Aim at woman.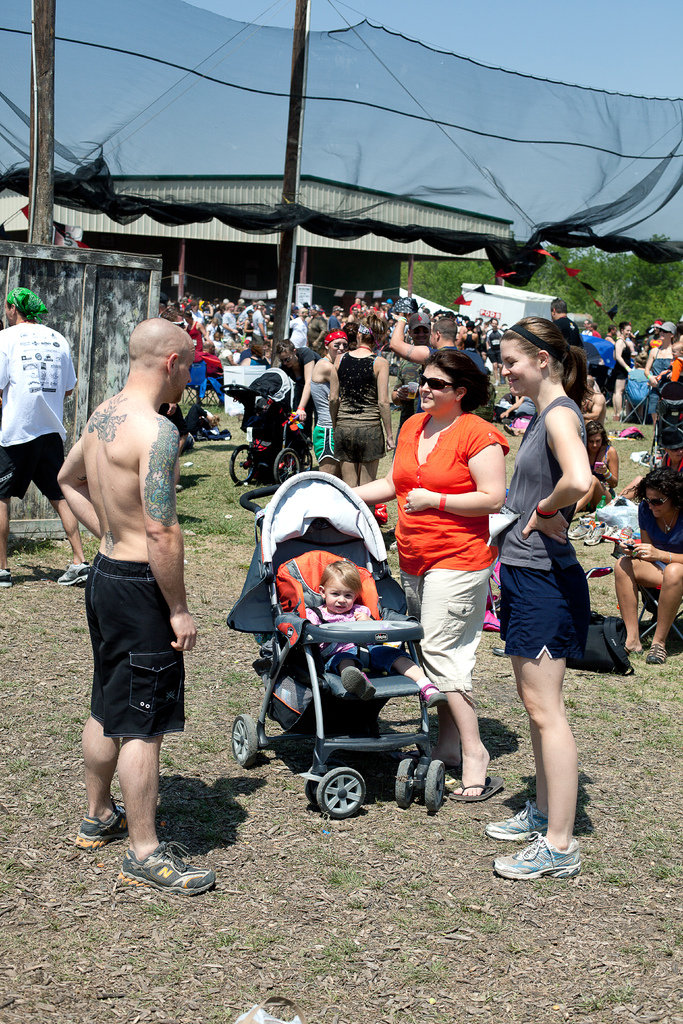
Aimed at 642:323:682:442.
